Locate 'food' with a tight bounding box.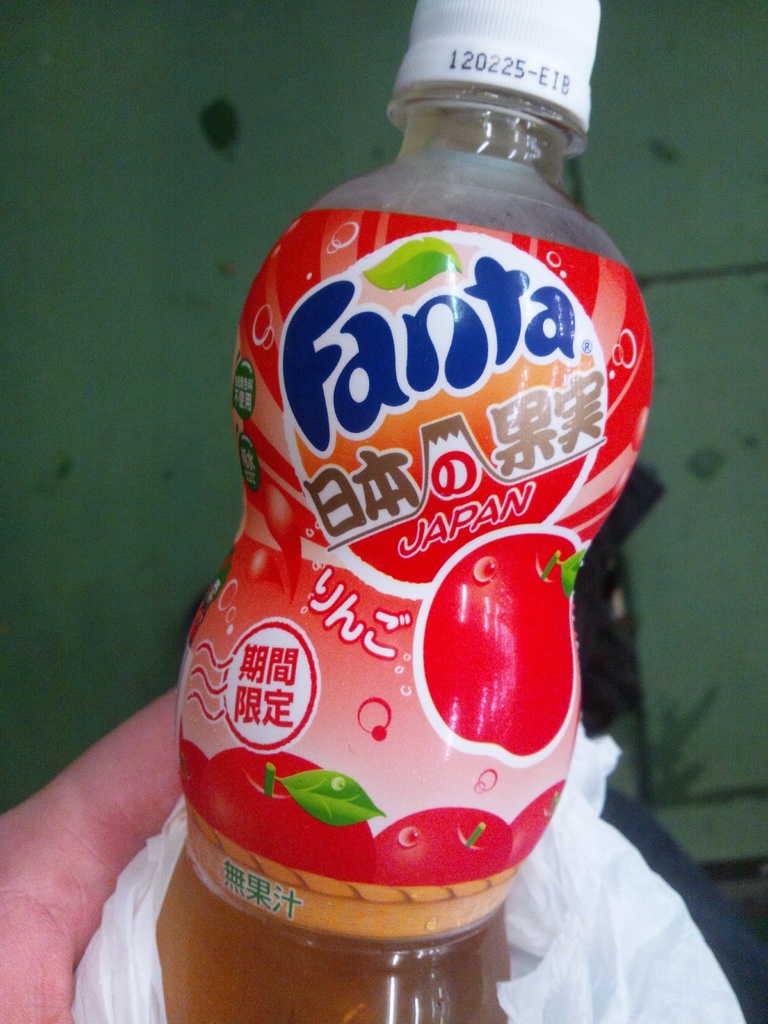
(374,808,517,888).
